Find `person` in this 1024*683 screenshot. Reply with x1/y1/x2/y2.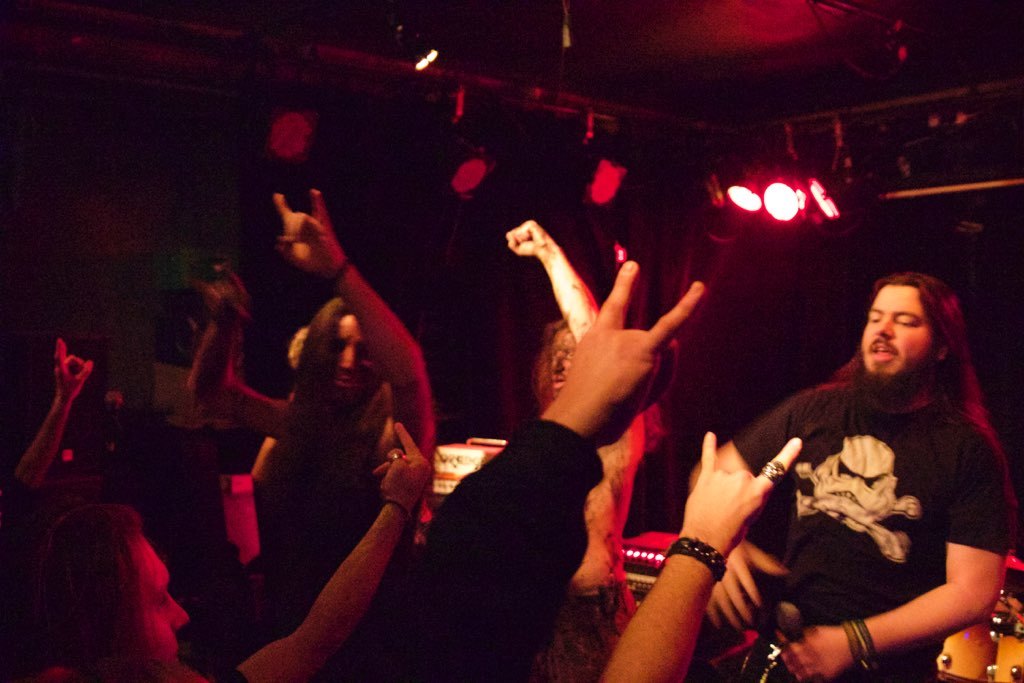
203/272/444/607.
